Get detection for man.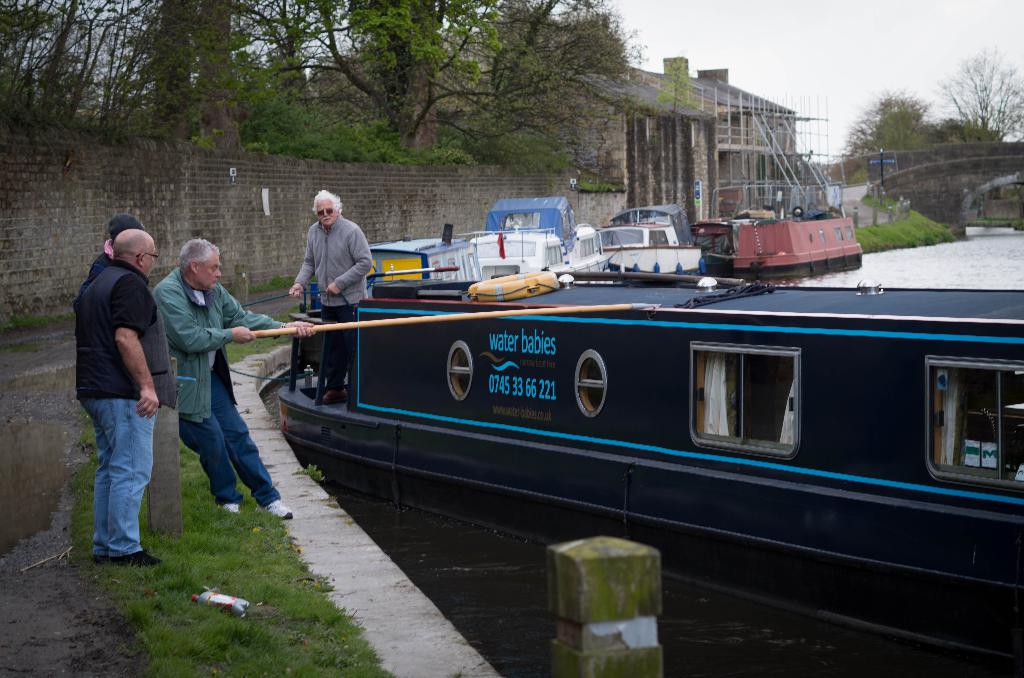
Detection: (left=152, top=238, right=317, bottom=522).
